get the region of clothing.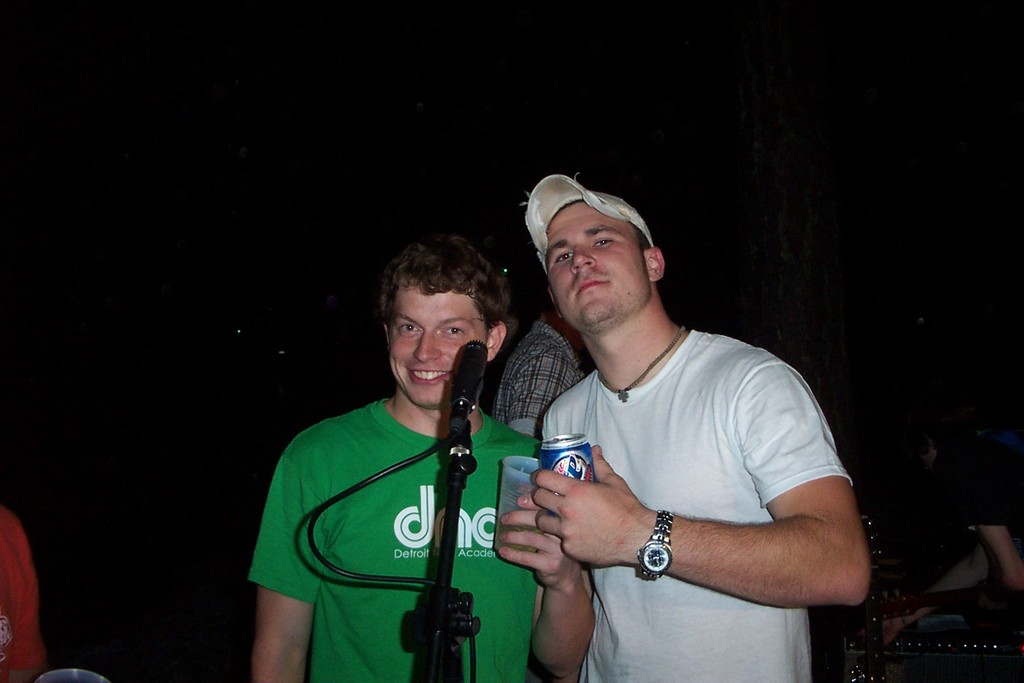
<region>539, 324, 850, 682</region>.
